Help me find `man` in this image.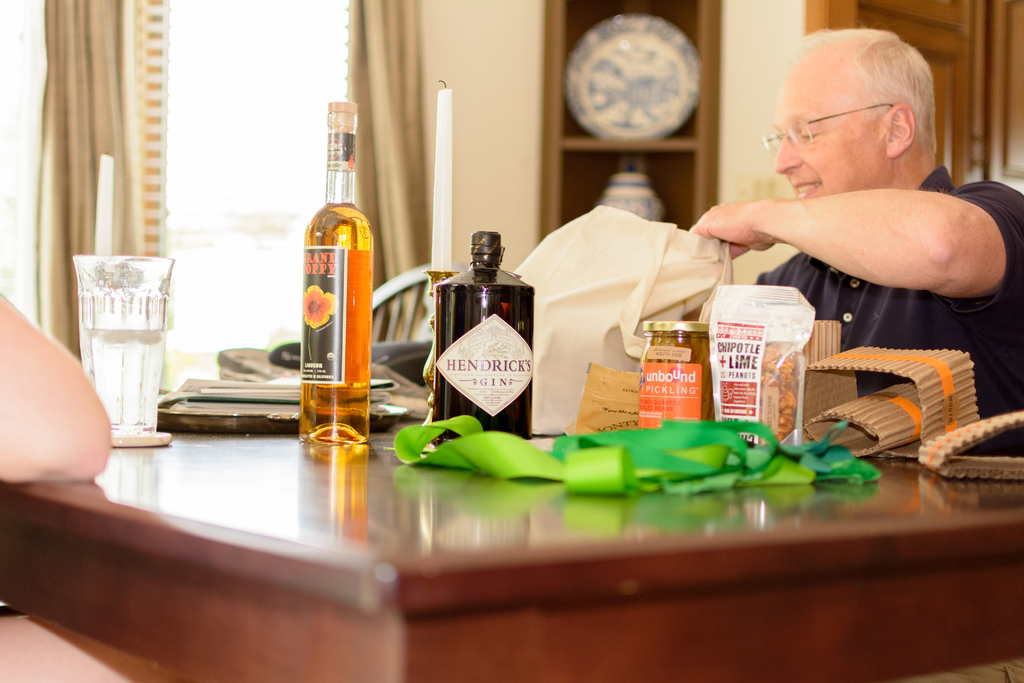
Found it: locate(692, 28, 1023, 370).
